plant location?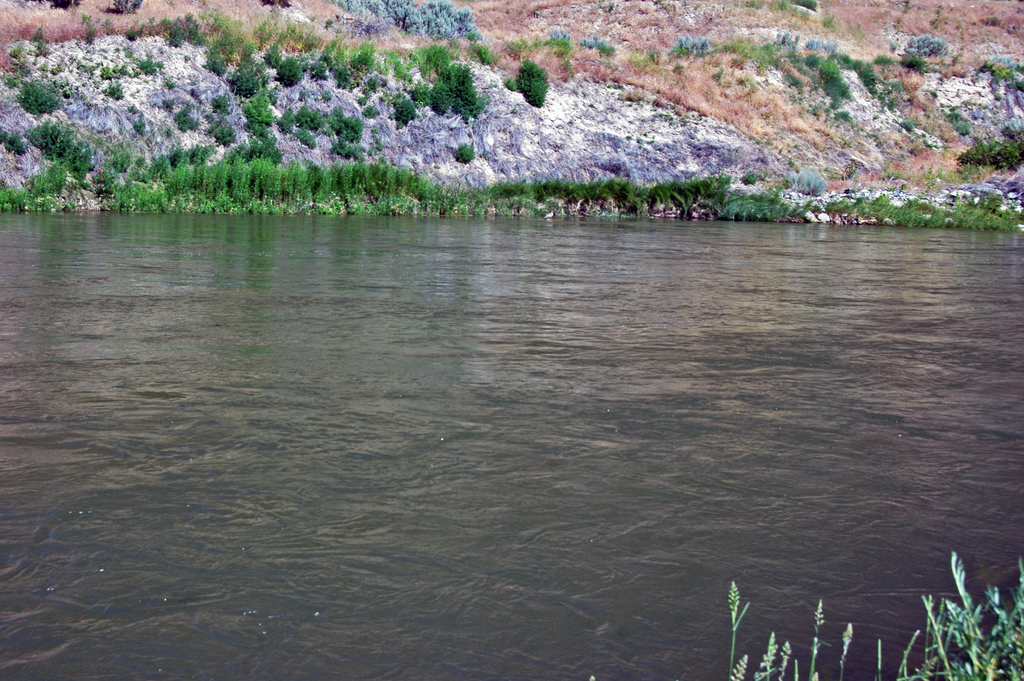
BBox(938, 103, 964, 133)
